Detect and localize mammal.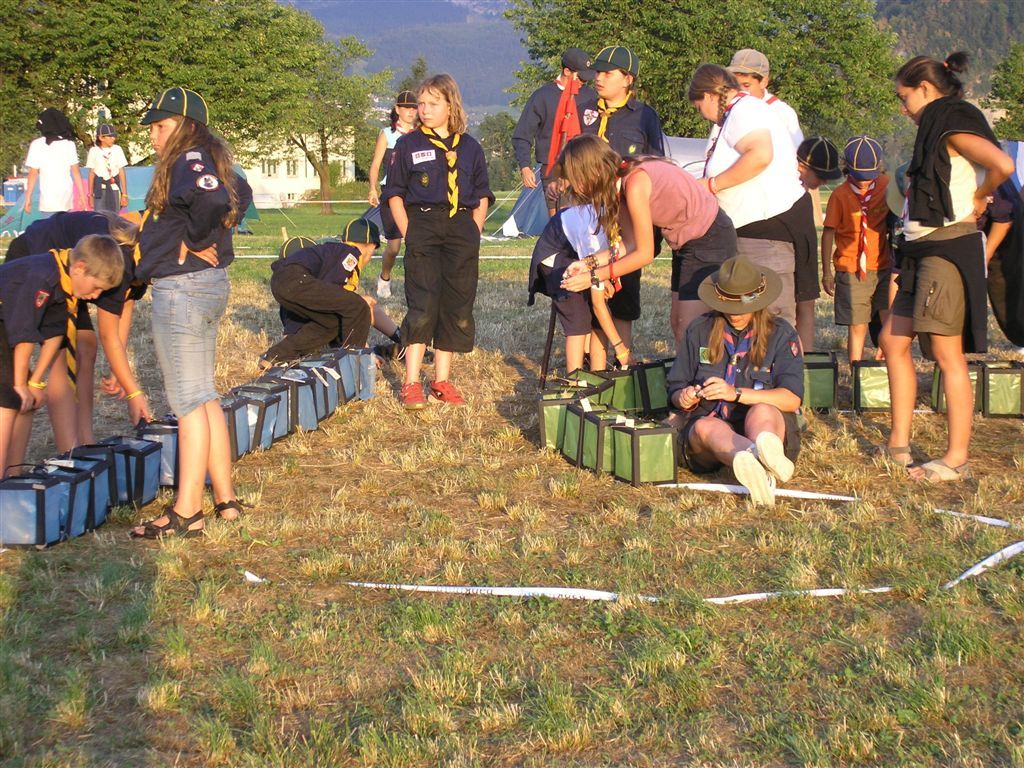
Localized at box=[367, 88, 422, 296].
